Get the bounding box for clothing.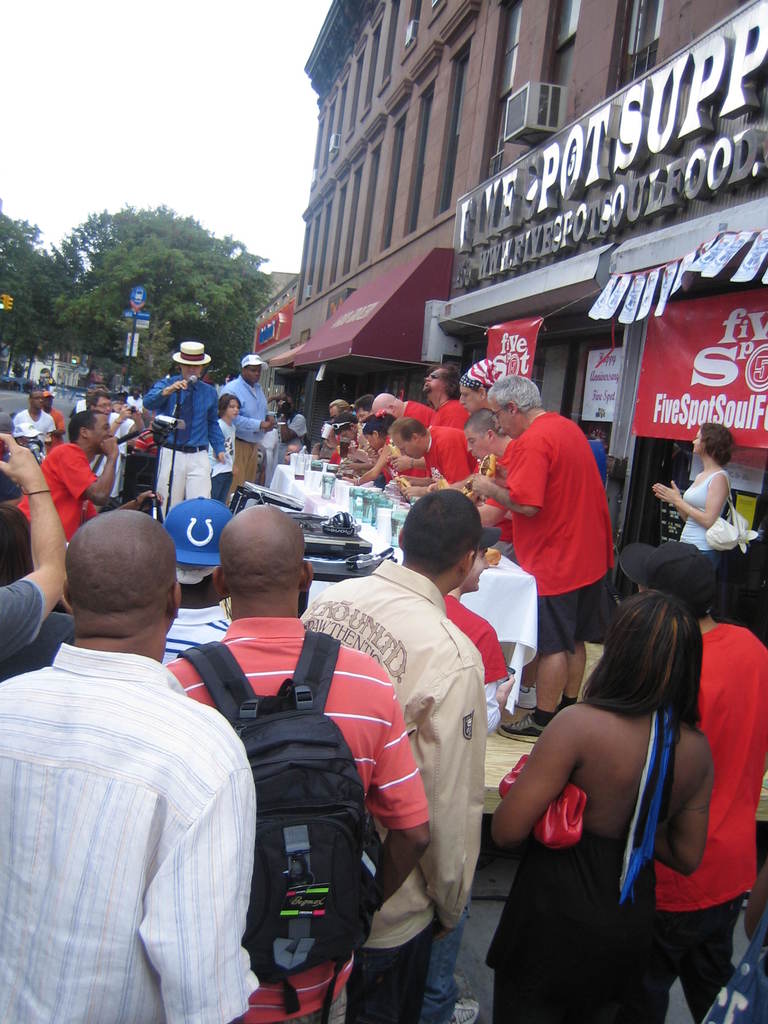
[x1=259, y1=424, x2=280, y2=488].
